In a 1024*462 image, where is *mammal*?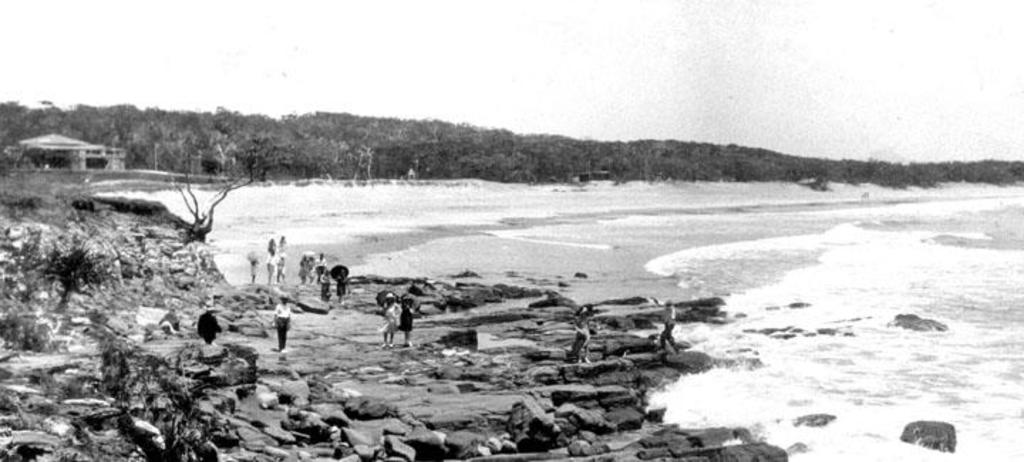
x1=397, y1=299, x2=412, y2=348.
